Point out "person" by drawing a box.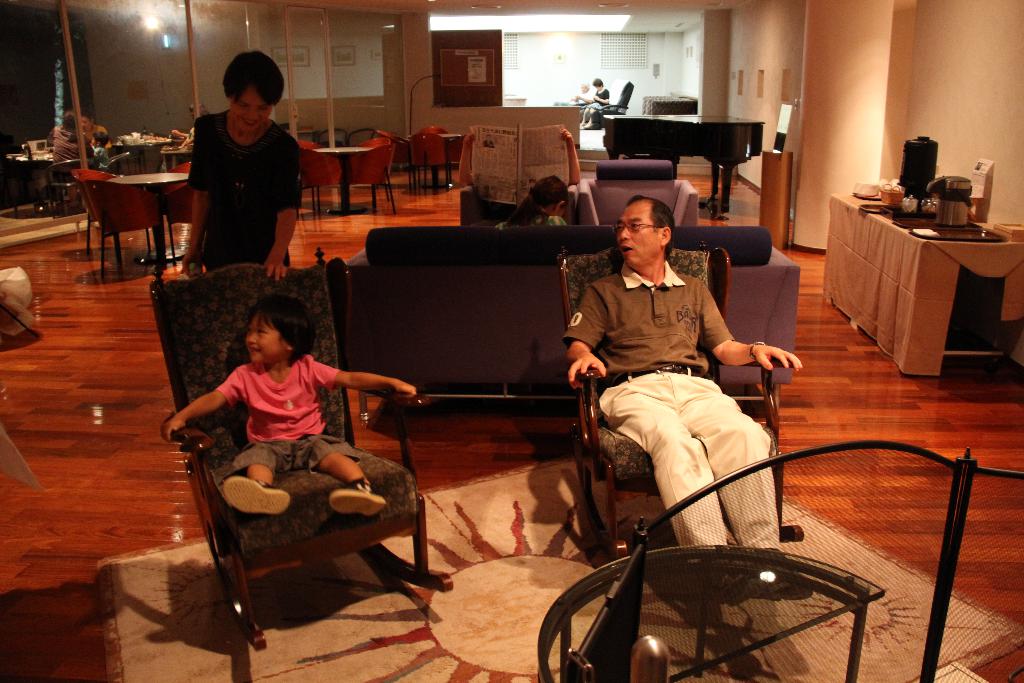
[81,114,116,139].
